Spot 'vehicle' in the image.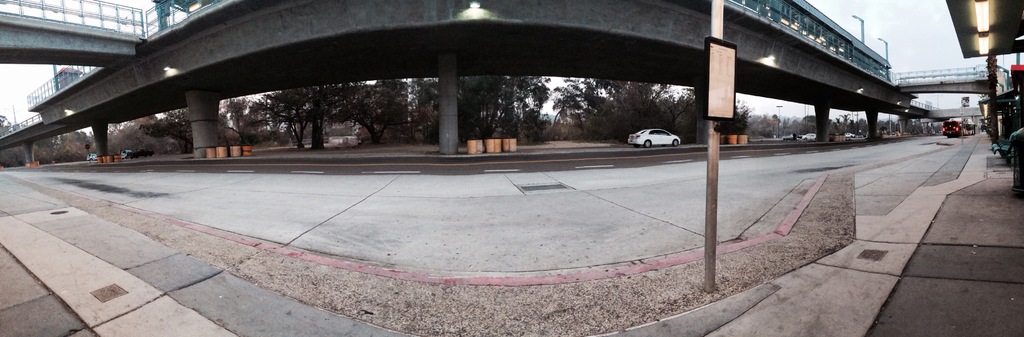
'vehicle' found at rect(87, 150, 106, 161).
